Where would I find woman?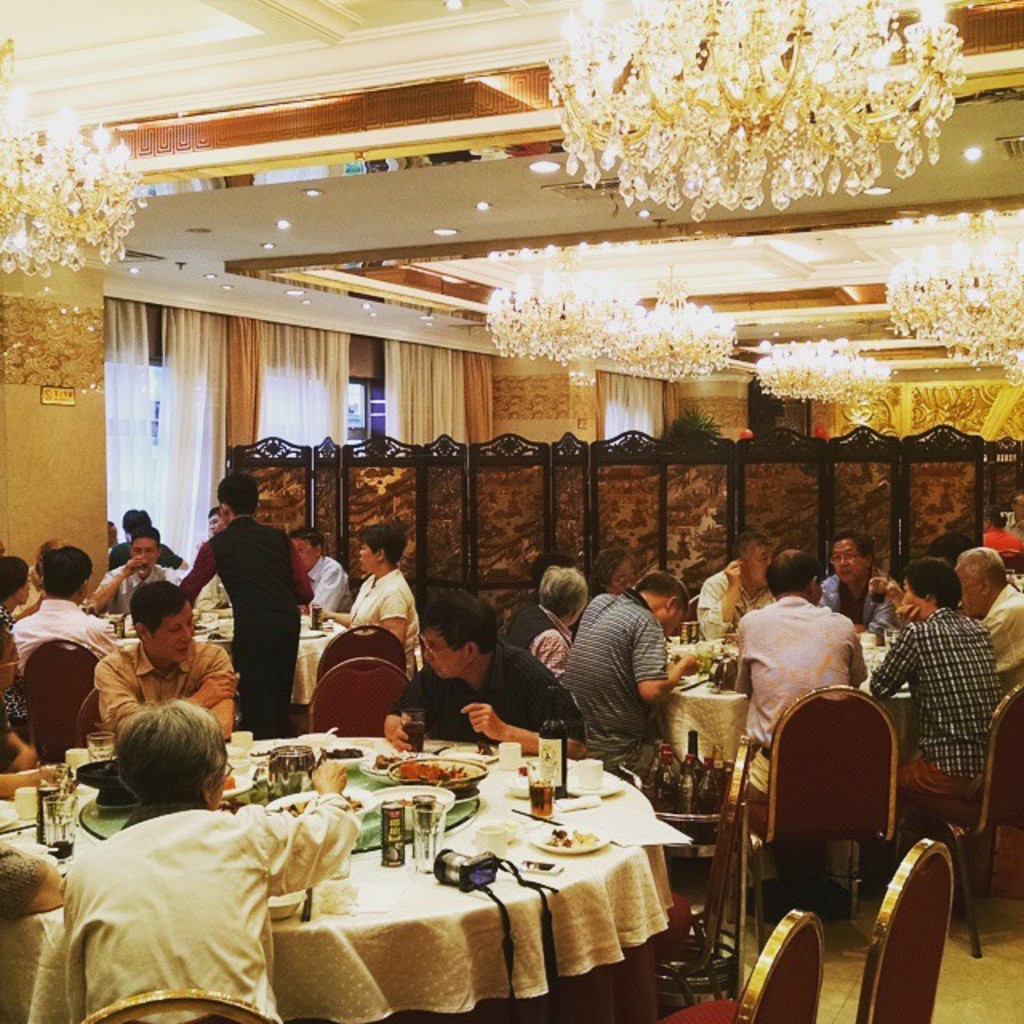
At crop(14, 706, 354, 1022).
